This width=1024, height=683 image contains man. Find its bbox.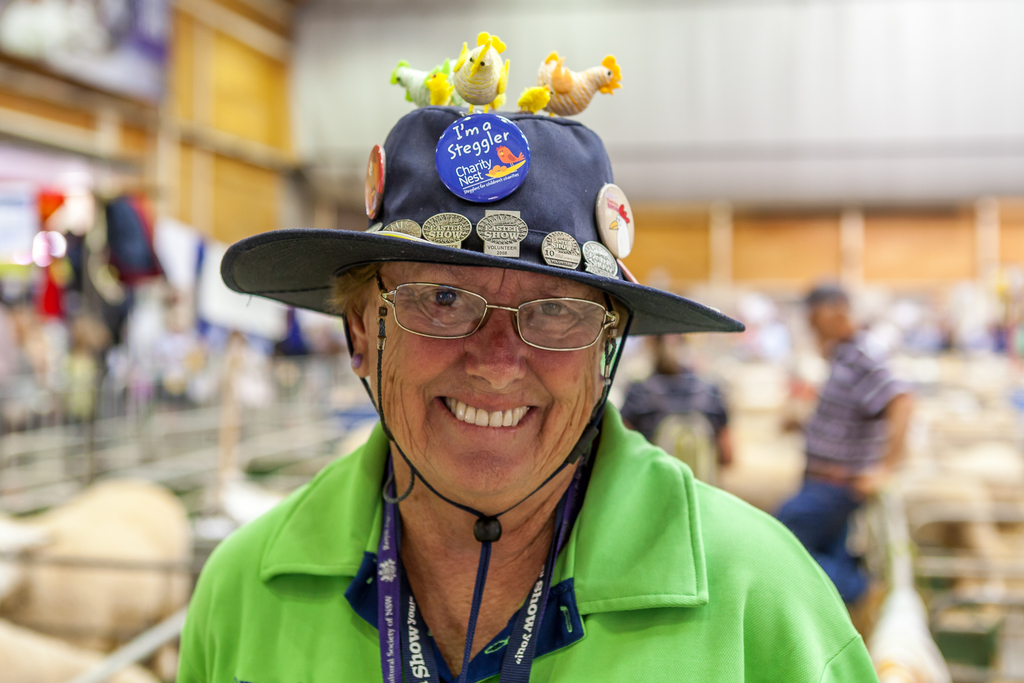
locate(769, 281, 908, 636).
